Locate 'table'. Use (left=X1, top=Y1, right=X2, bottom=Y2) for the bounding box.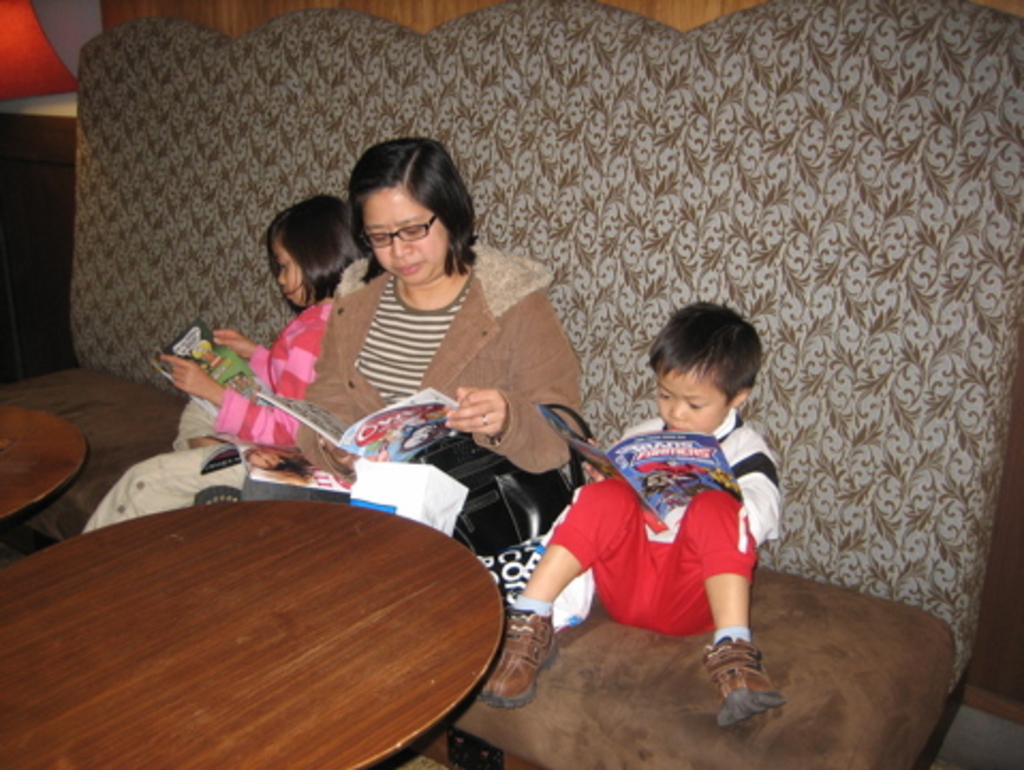
(left=2, top=404, right=92, bottom=526).
